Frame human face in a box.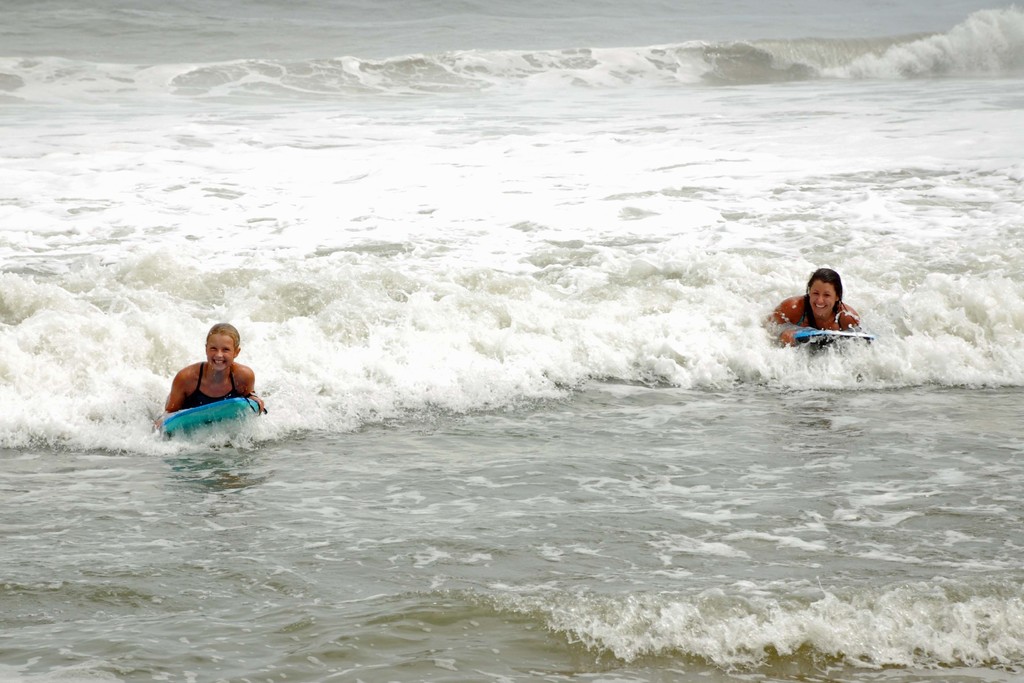
(left=804, top=281, right=841, bottom=317).
